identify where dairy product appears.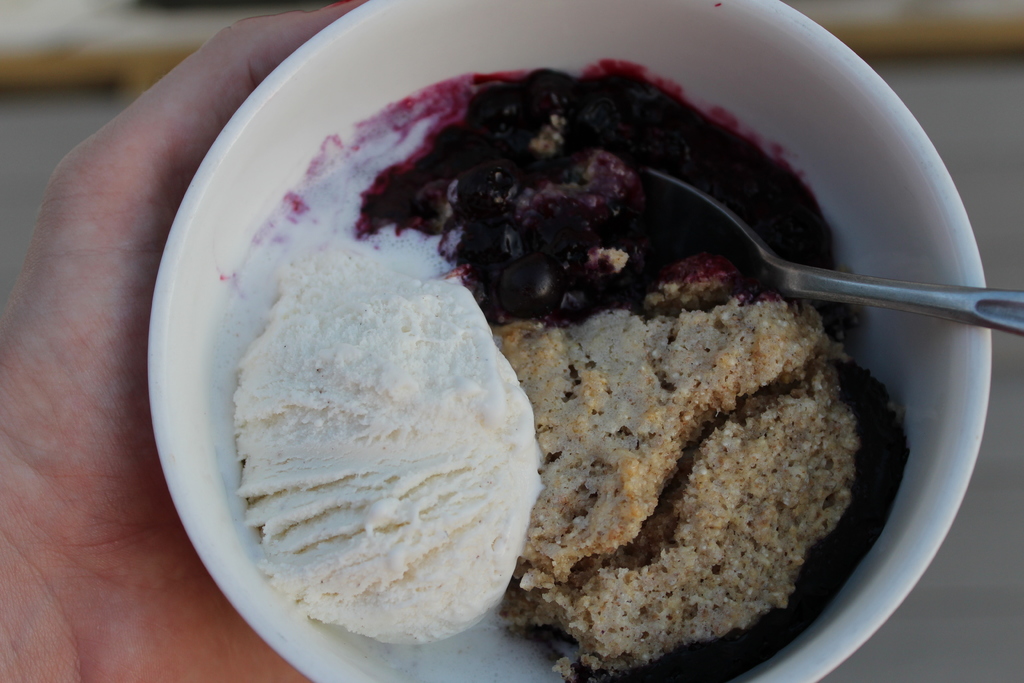
Appears at detection(362, 71, 781, 308).
